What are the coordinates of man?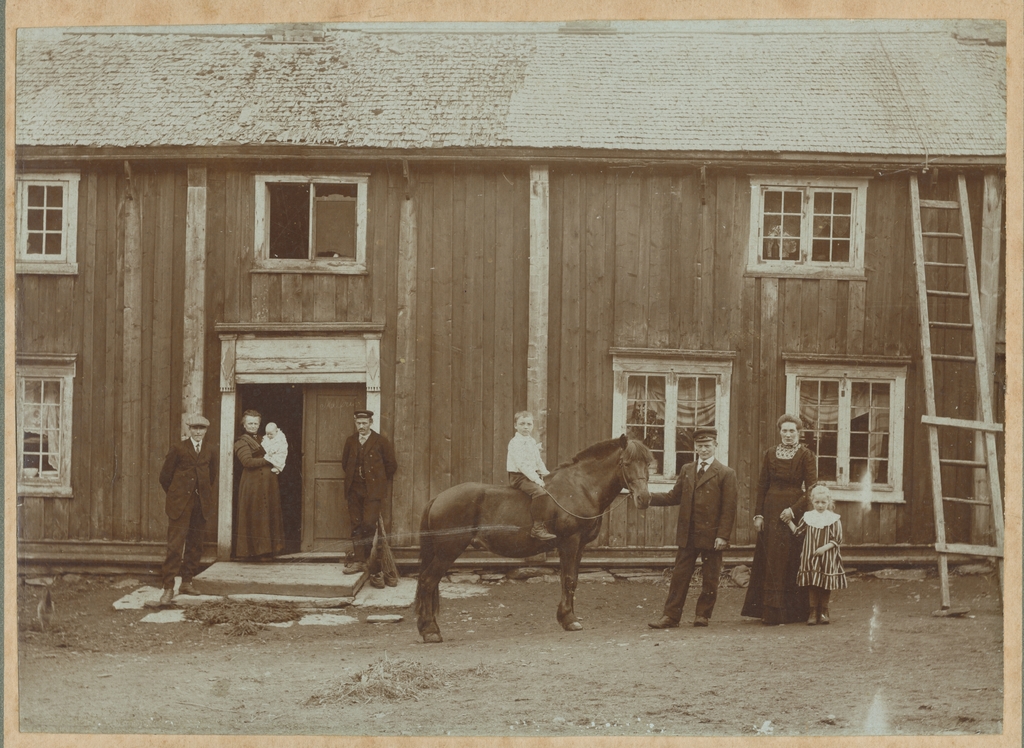
left=340, top=407, right=395, bottom=576.
